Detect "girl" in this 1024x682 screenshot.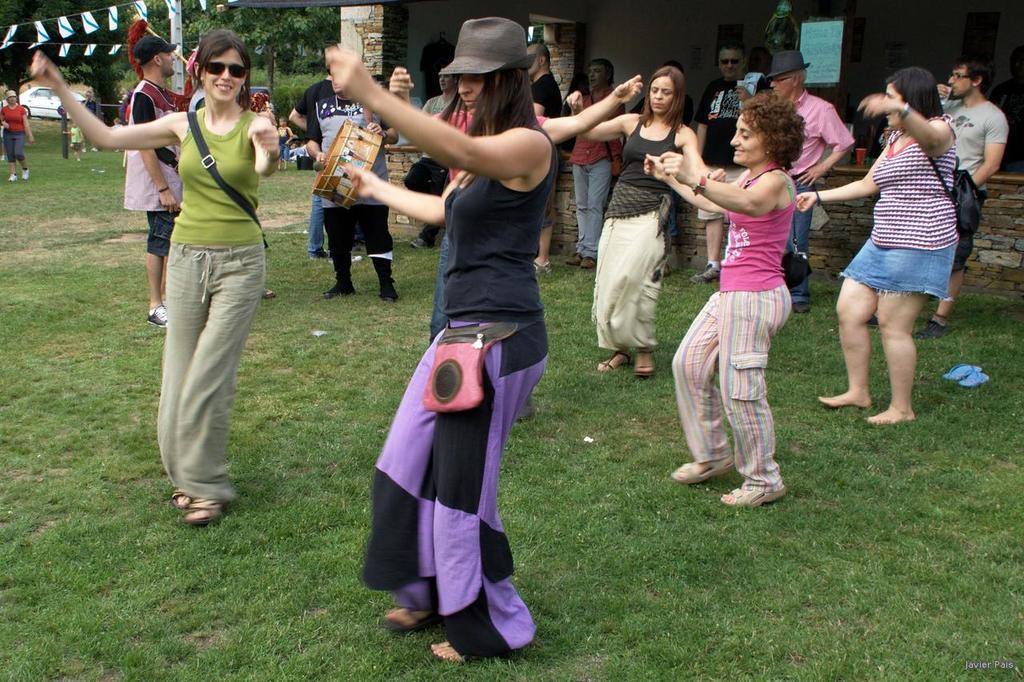
Detection: x1=32 y1=30 x2=284 y2=519.
